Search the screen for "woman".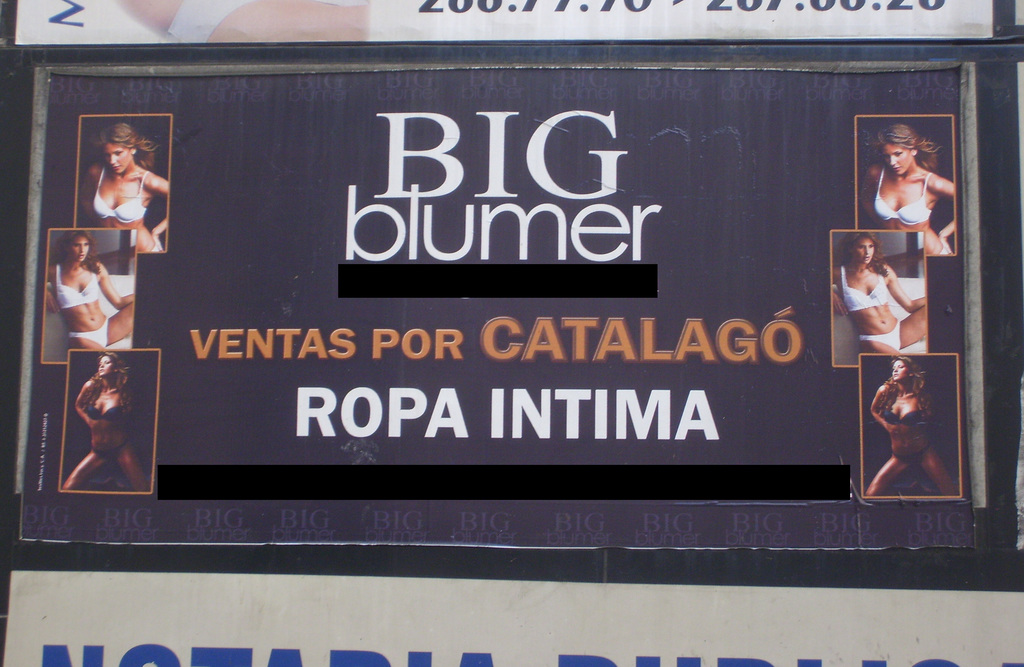
Found at bbox(867, 362, 955, 497).
